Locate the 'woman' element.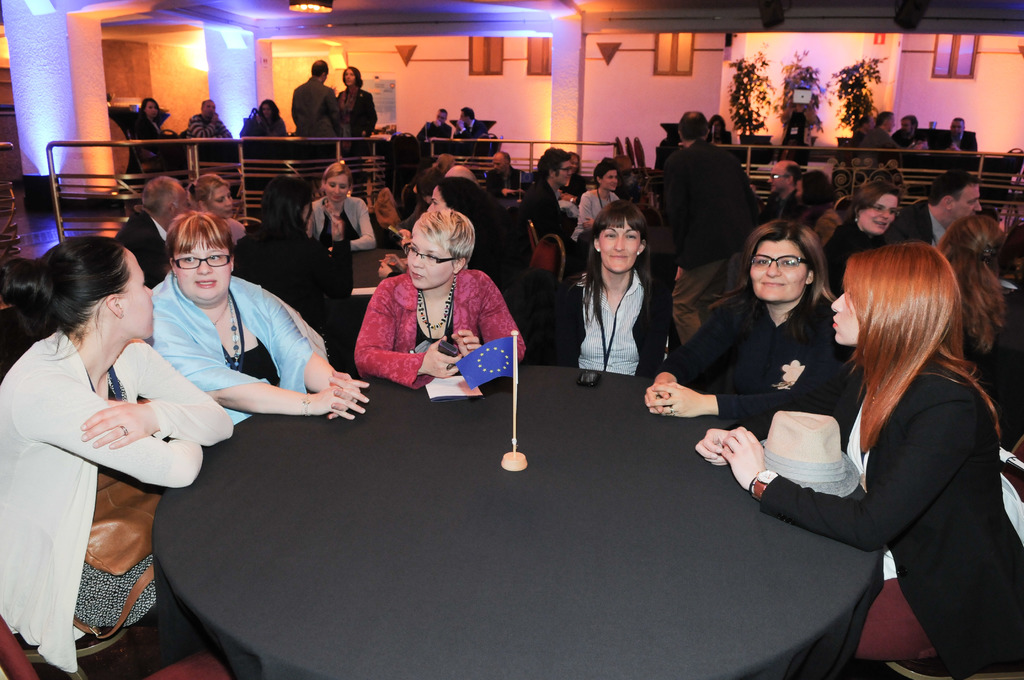
Element bbox: (x1=331, y1=63, x2=377, y2=142).
